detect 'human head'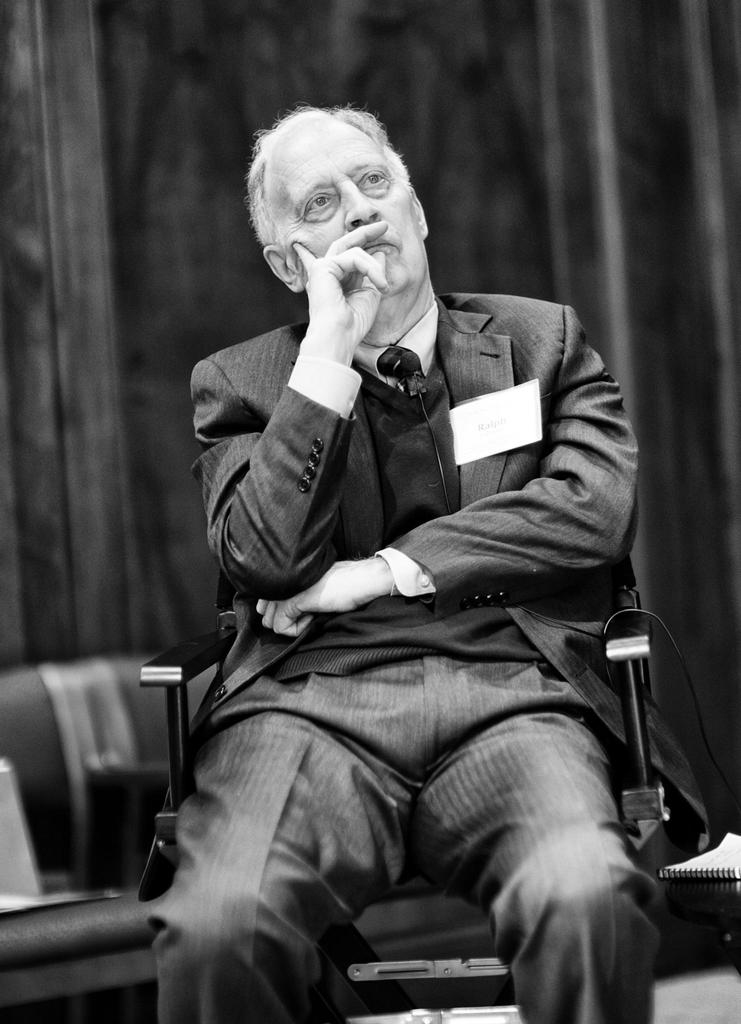
(x1=263, y1=99, x2=435, y2=291)
